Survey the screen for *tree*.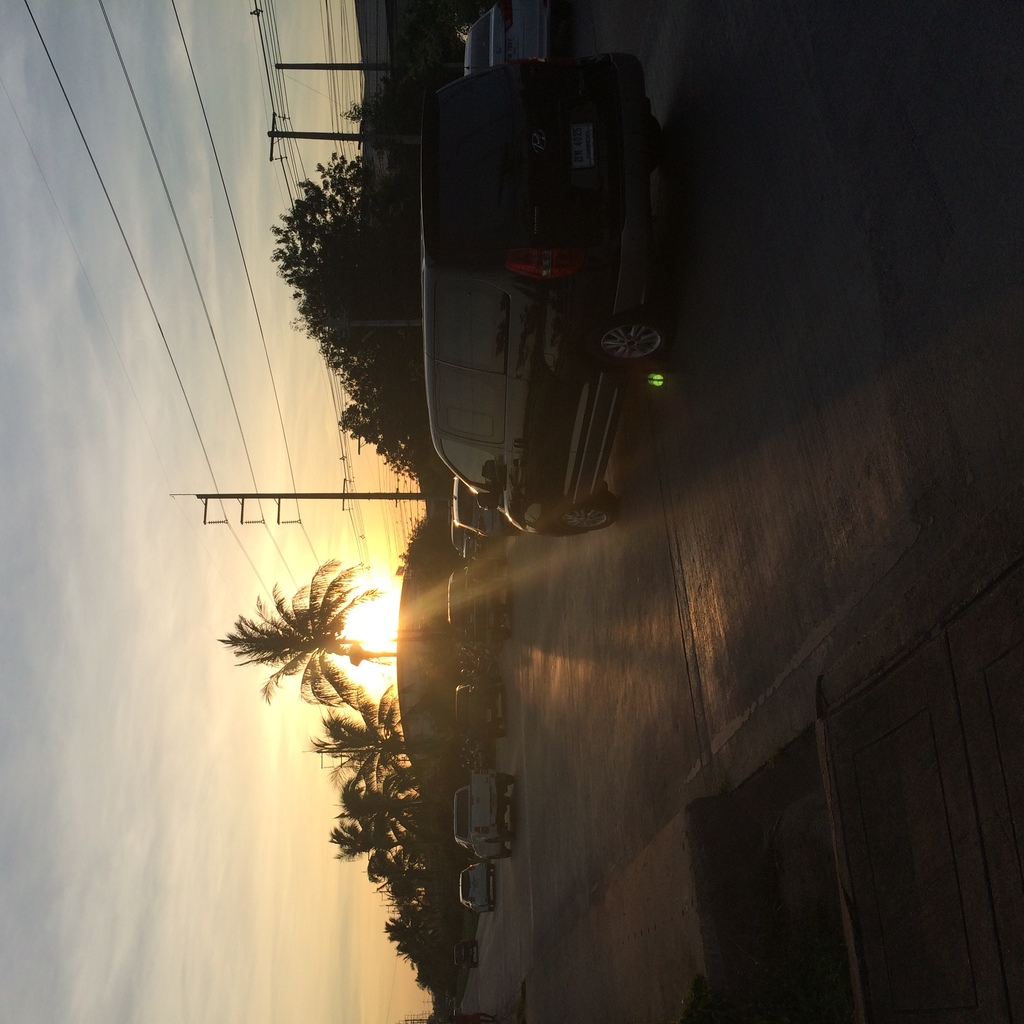
Survey found: 383,909,441,991.
